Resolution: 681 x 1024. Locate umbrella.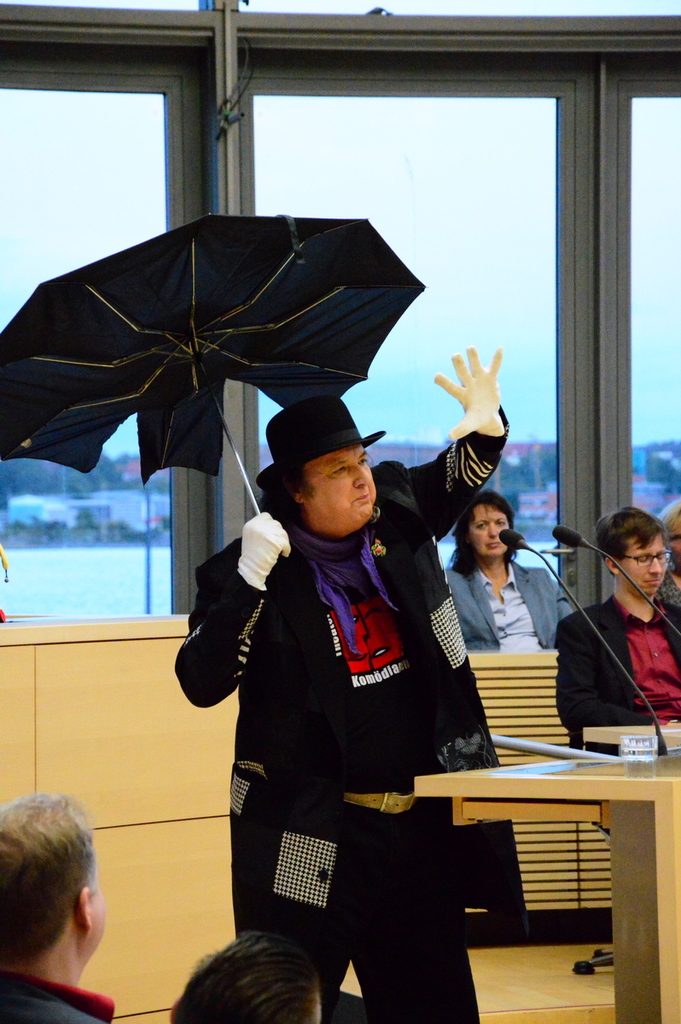
0,208,428,511.
